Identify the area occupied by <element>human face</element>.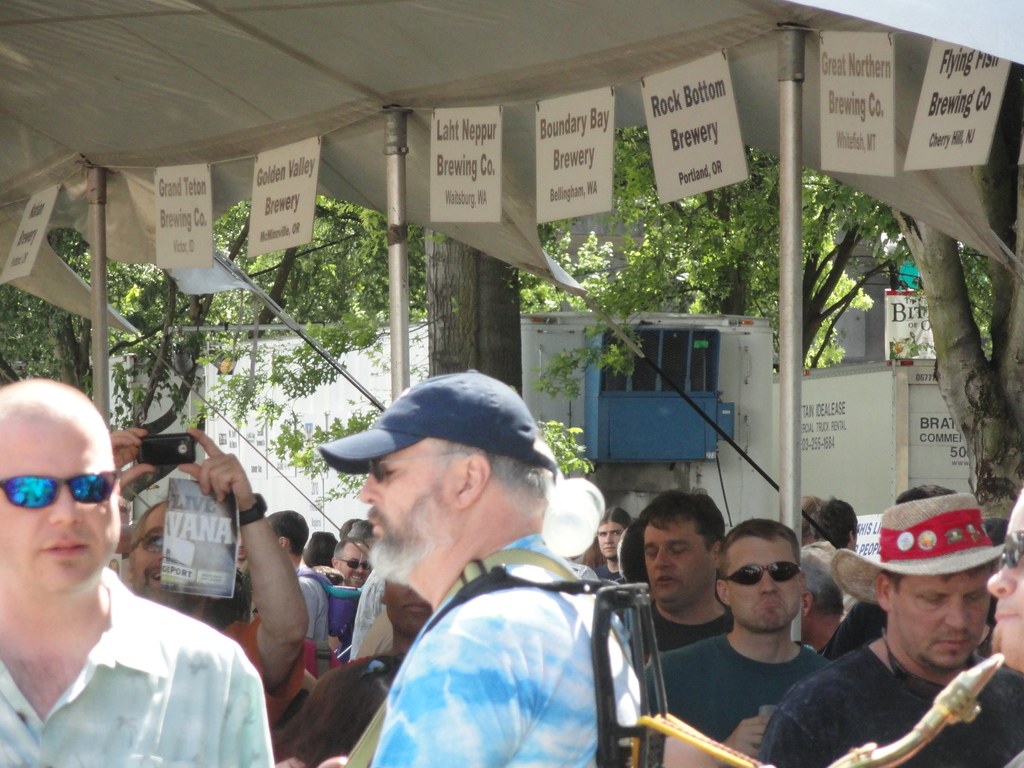
Area: l=392, t=580, r=455, b=628.
